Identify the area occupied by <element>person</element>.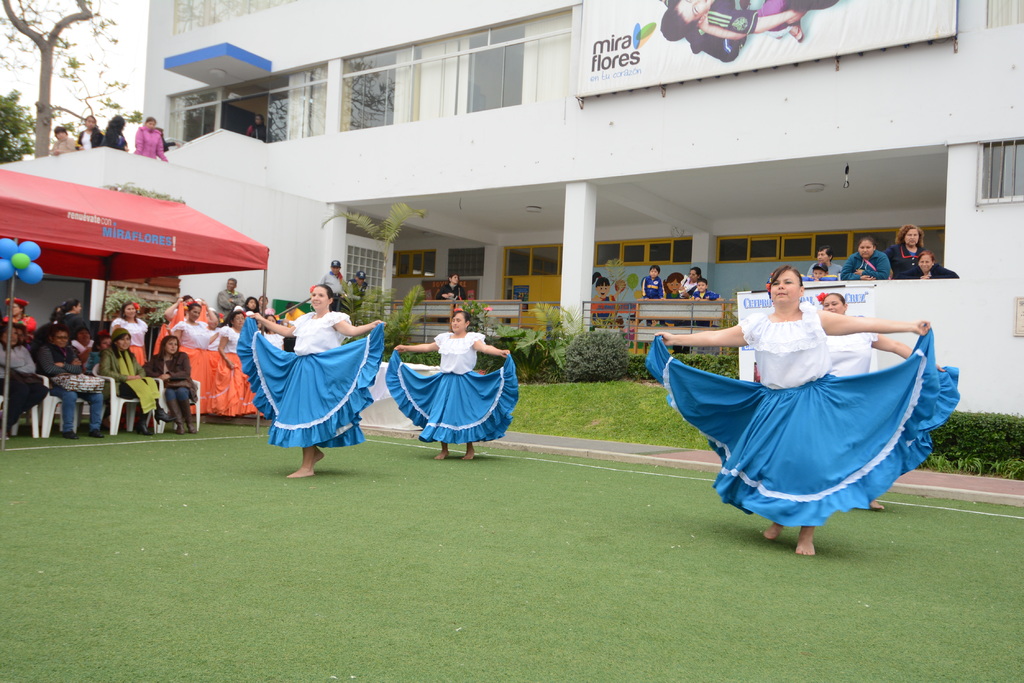
Area: <box>835,228,894,283</box>.
